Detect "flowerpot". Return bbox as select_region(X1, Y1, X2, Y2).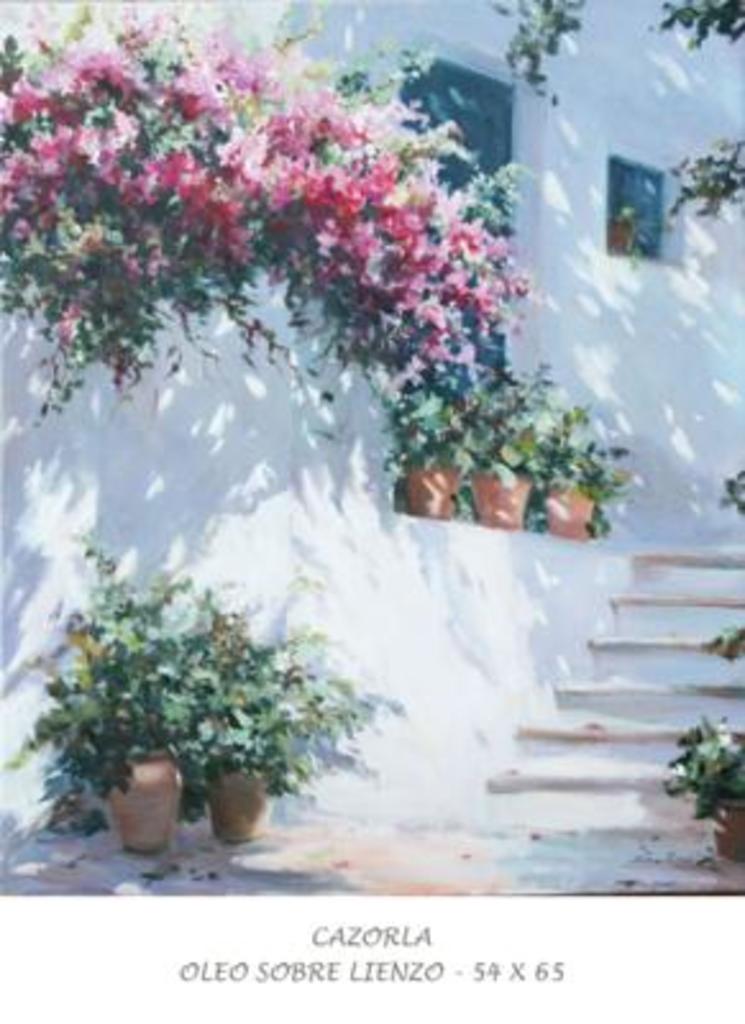
select_region(205, 768, 276, 847).
